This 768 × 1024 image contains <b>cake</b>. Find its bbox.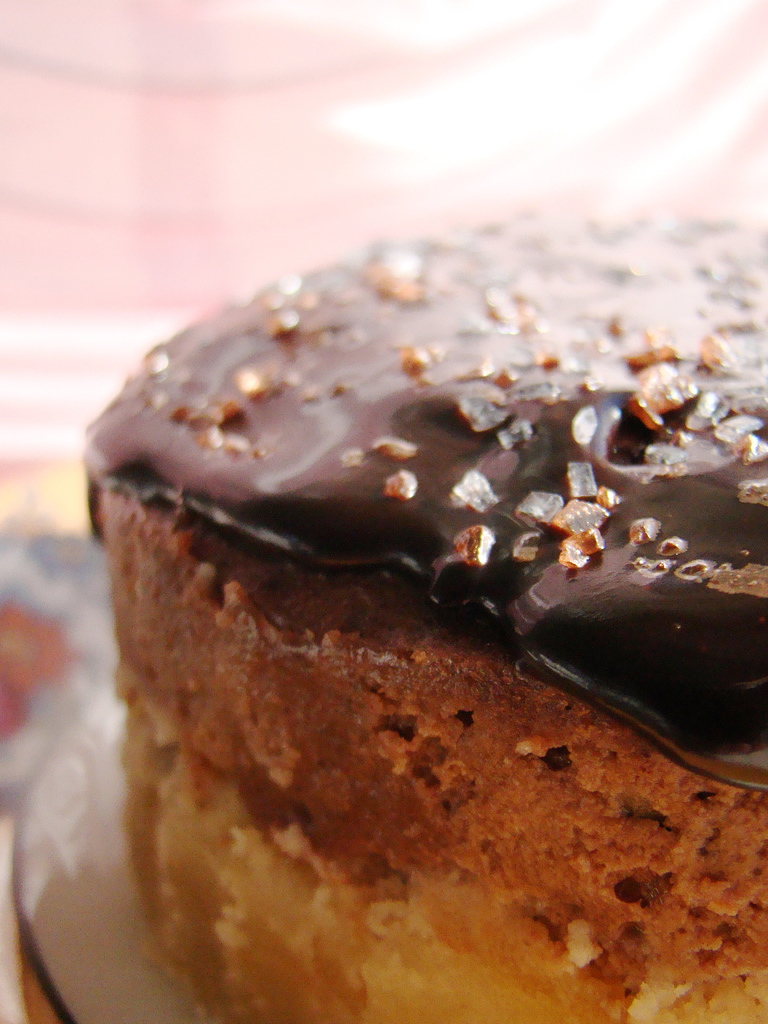
crop(77, 200, 767, 1023).
